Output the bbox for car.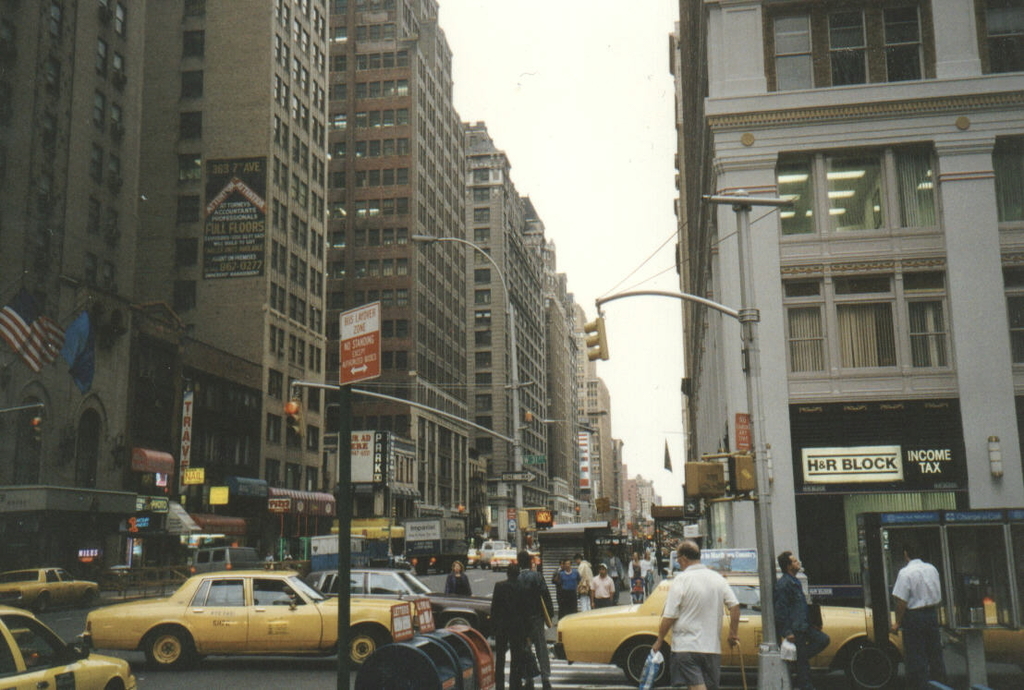
{"left": 554, "top": 577, "right": 905, "bottom": 689}.
